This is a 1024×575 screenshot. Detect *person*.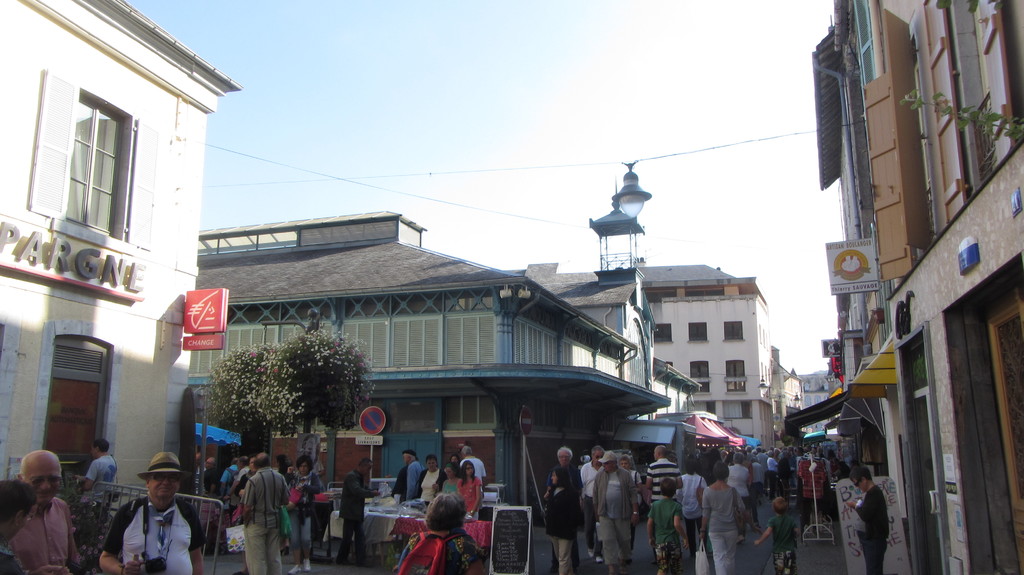
<bbox>286, 453, 324, 563</bbox>.
